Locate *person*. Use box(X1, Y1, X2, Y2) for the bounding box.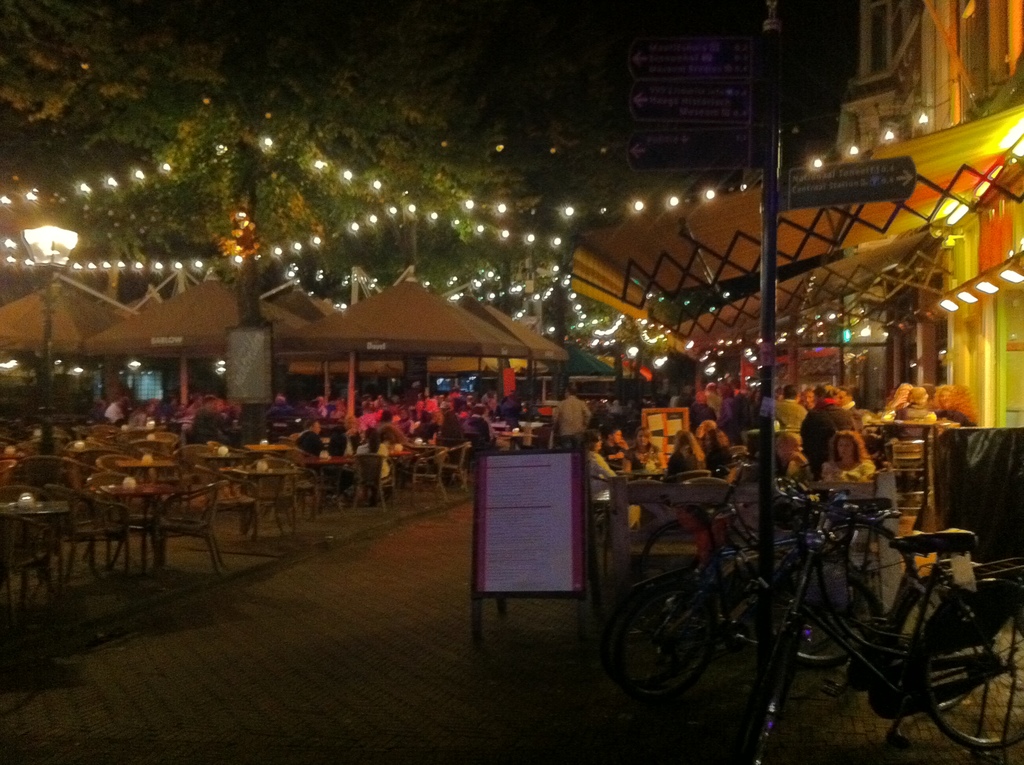
box(547, 381, 592, 452).
